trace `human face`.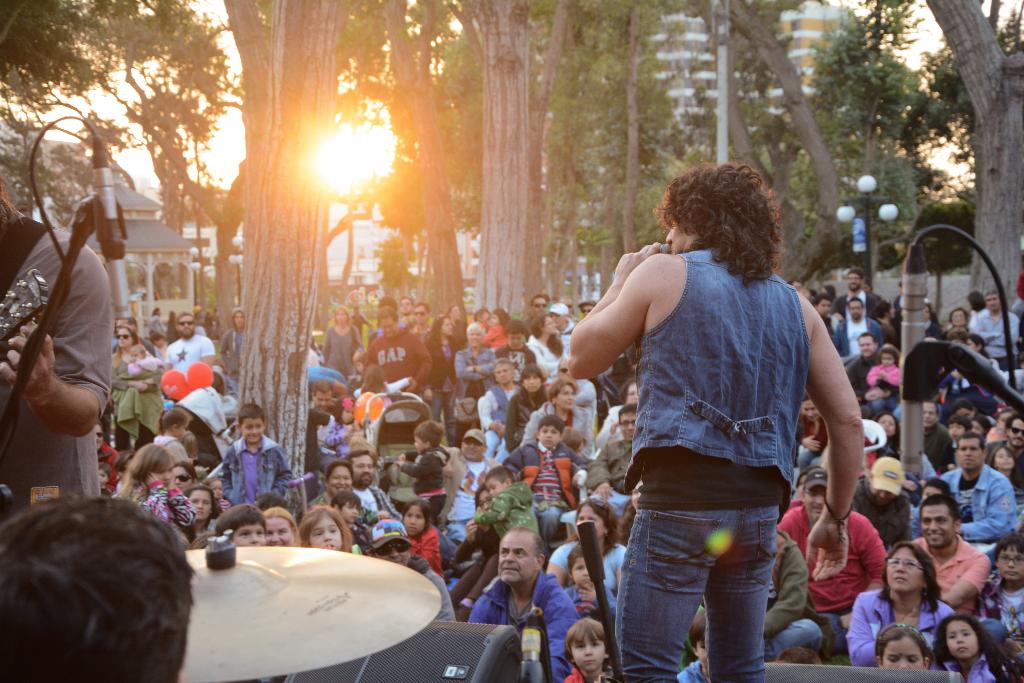
Traced to [175, 471, 191, 491].
